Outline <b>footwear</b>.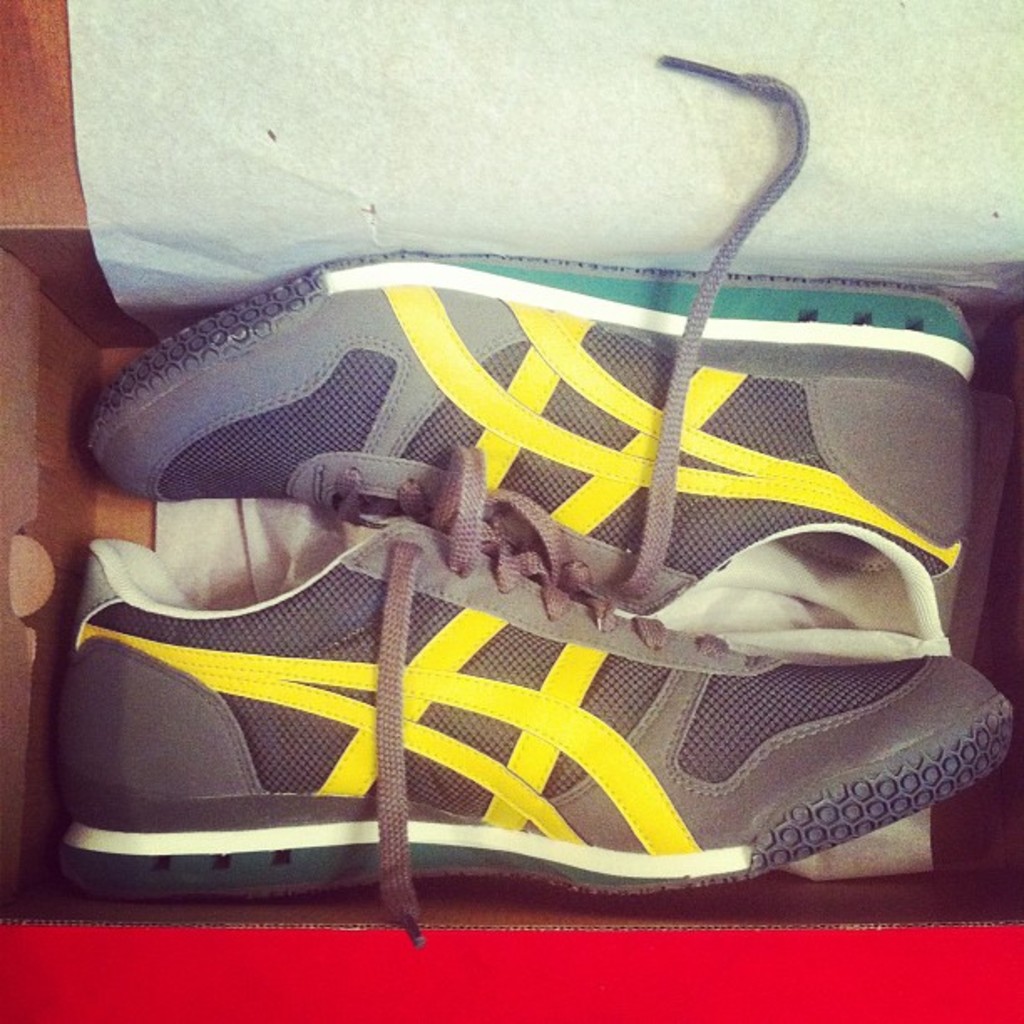
Outline: box(80, 45, 986, 656).
